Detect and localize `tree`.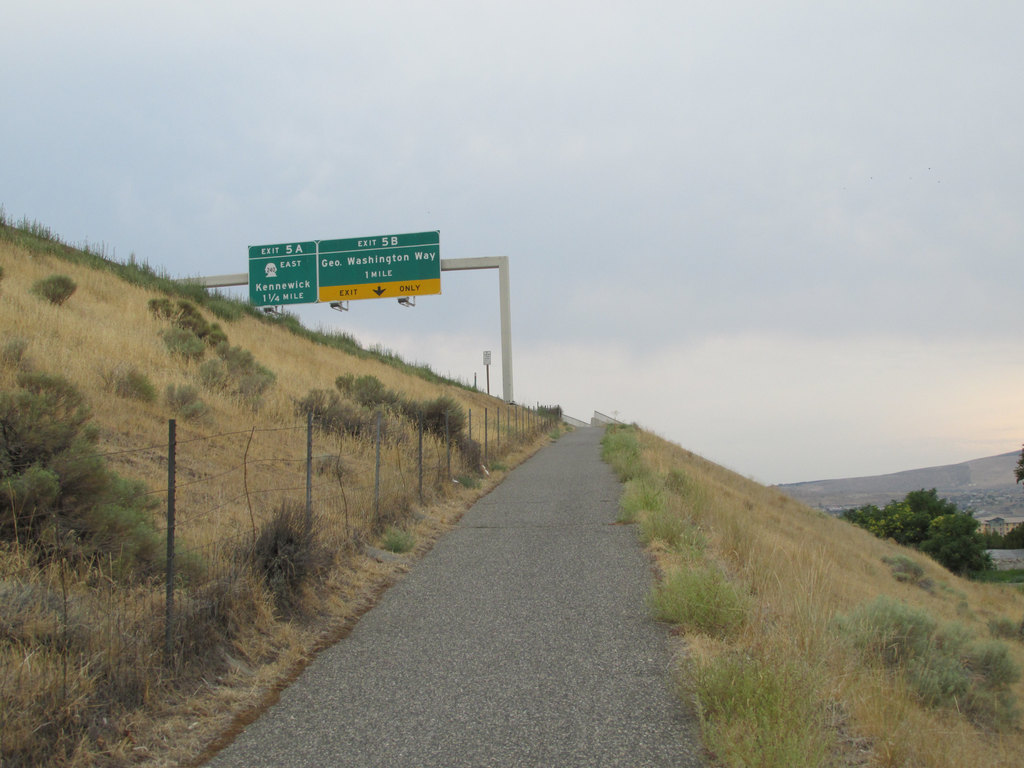
Localized at Rect(861, 476, 998, 581).
